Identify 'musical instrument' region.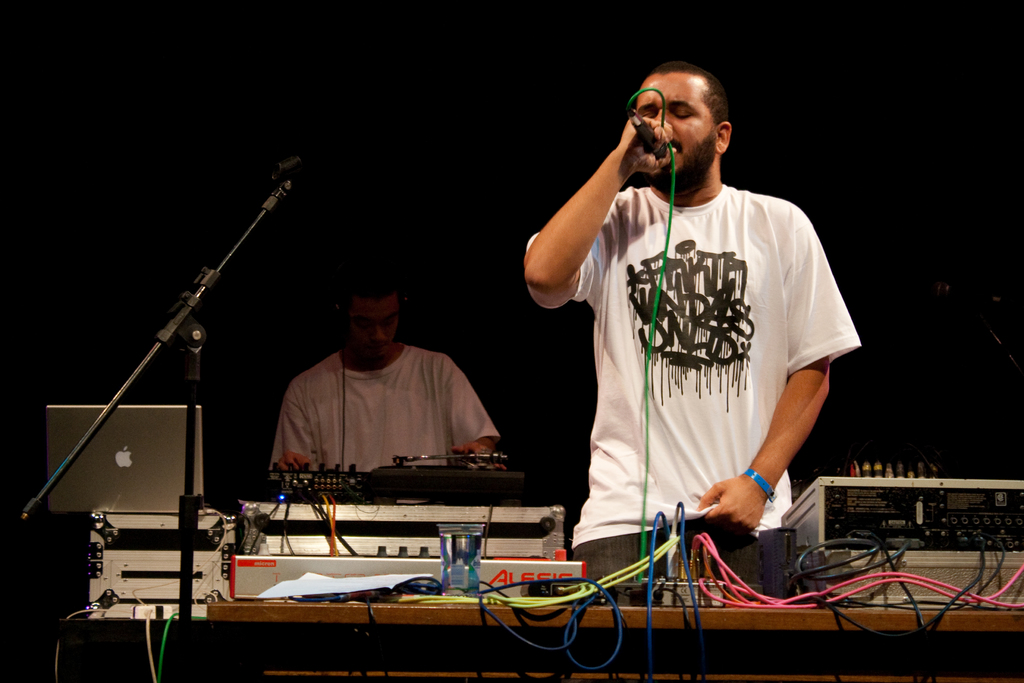
Region: [242, 450, 566, 559].
